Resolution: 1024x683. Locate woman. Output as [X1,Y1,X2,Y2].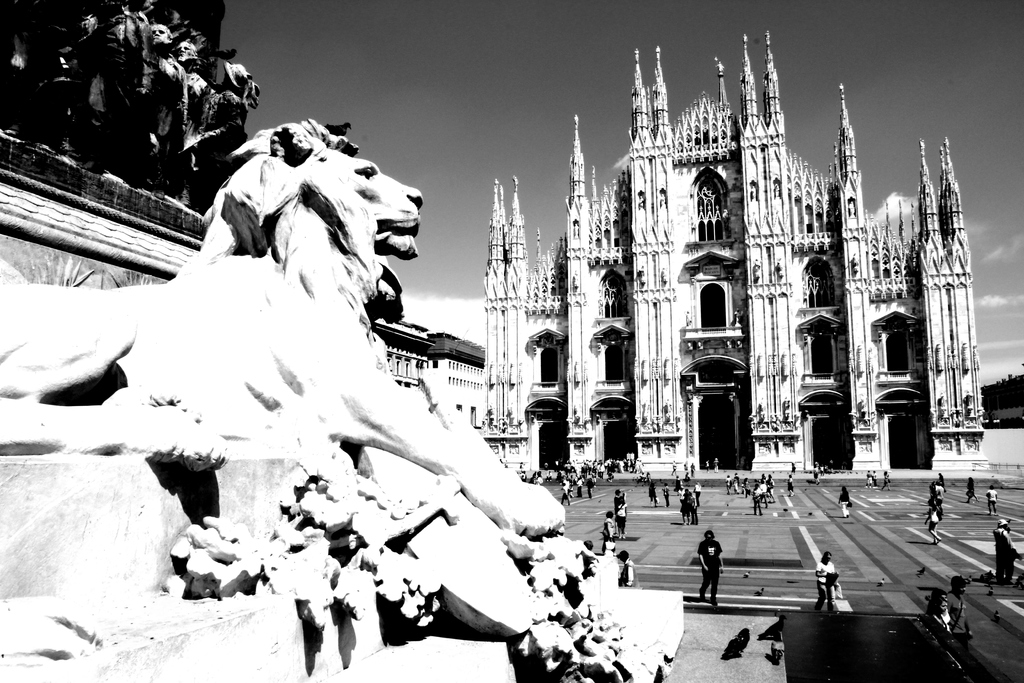
[604,510,612,553].
